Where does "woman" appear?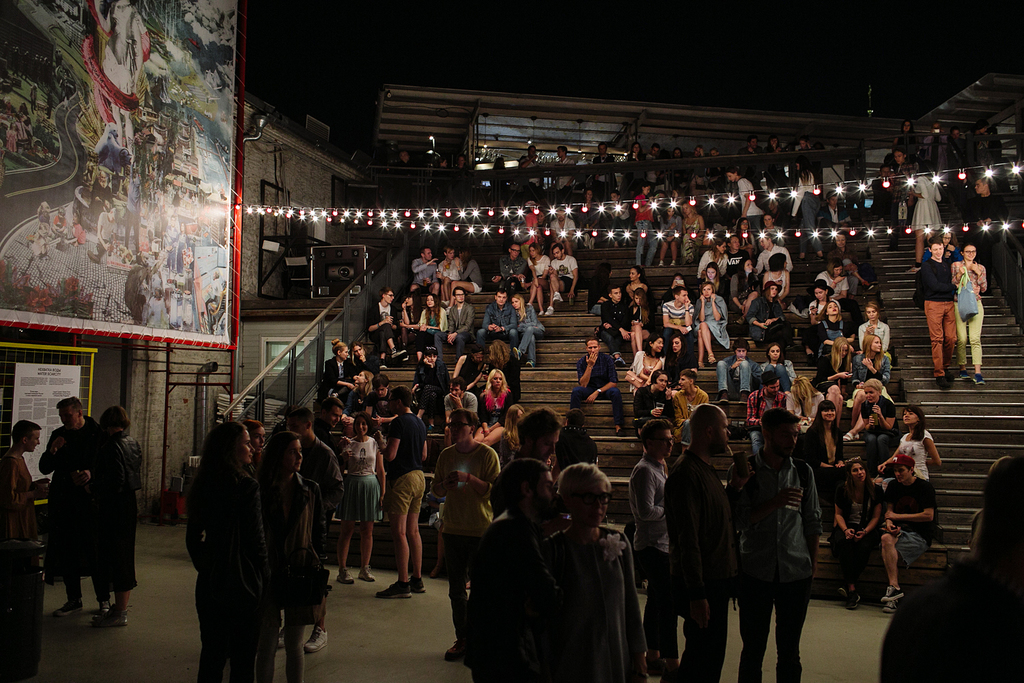
Appears at 680/200/706/261.
